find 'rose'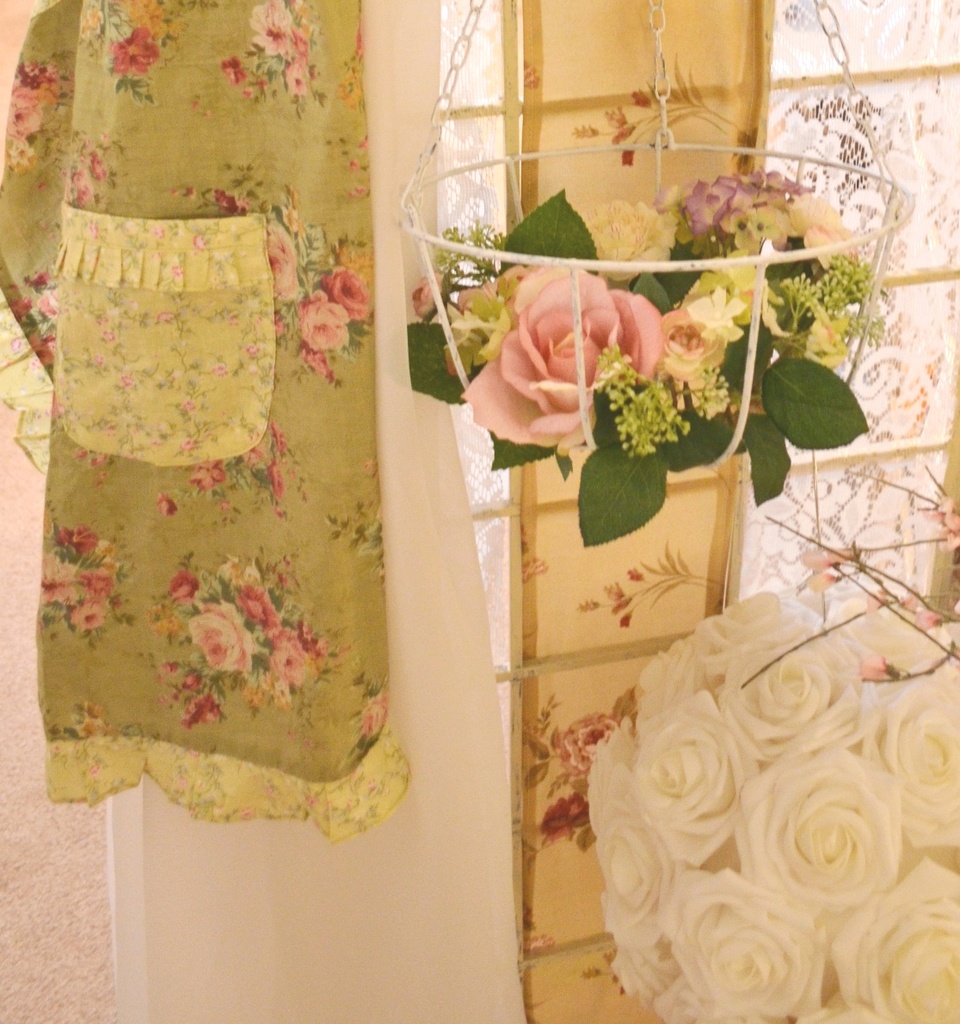
<box>319,263,371,322</box>
